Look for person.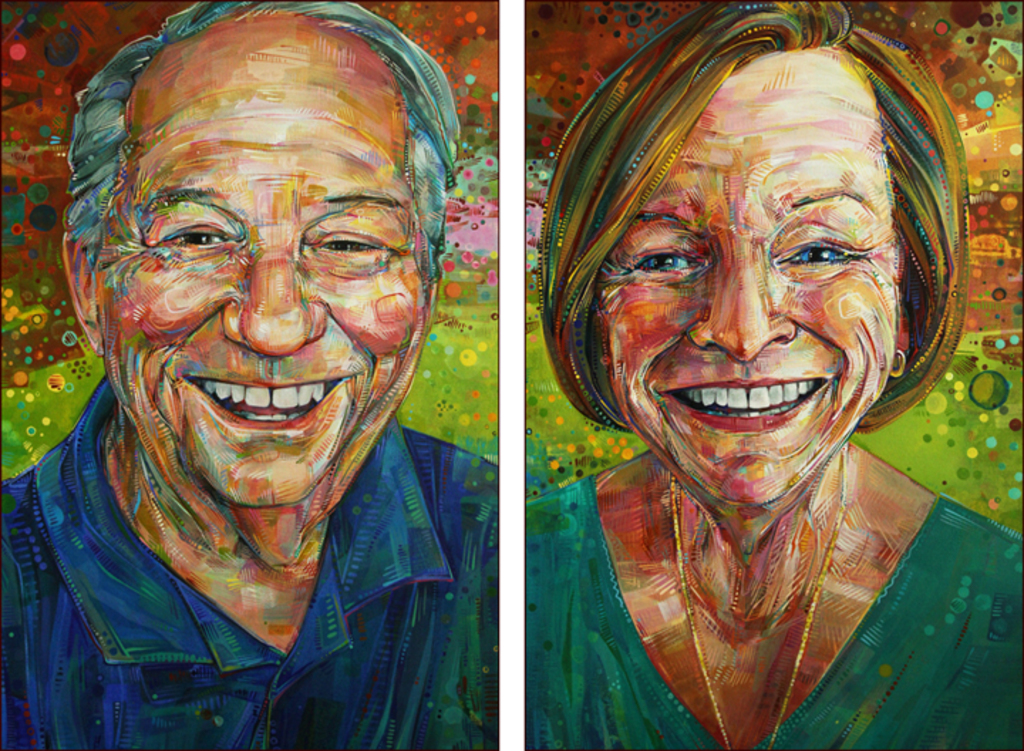
Found: rect(0, 0, 496, 750).
